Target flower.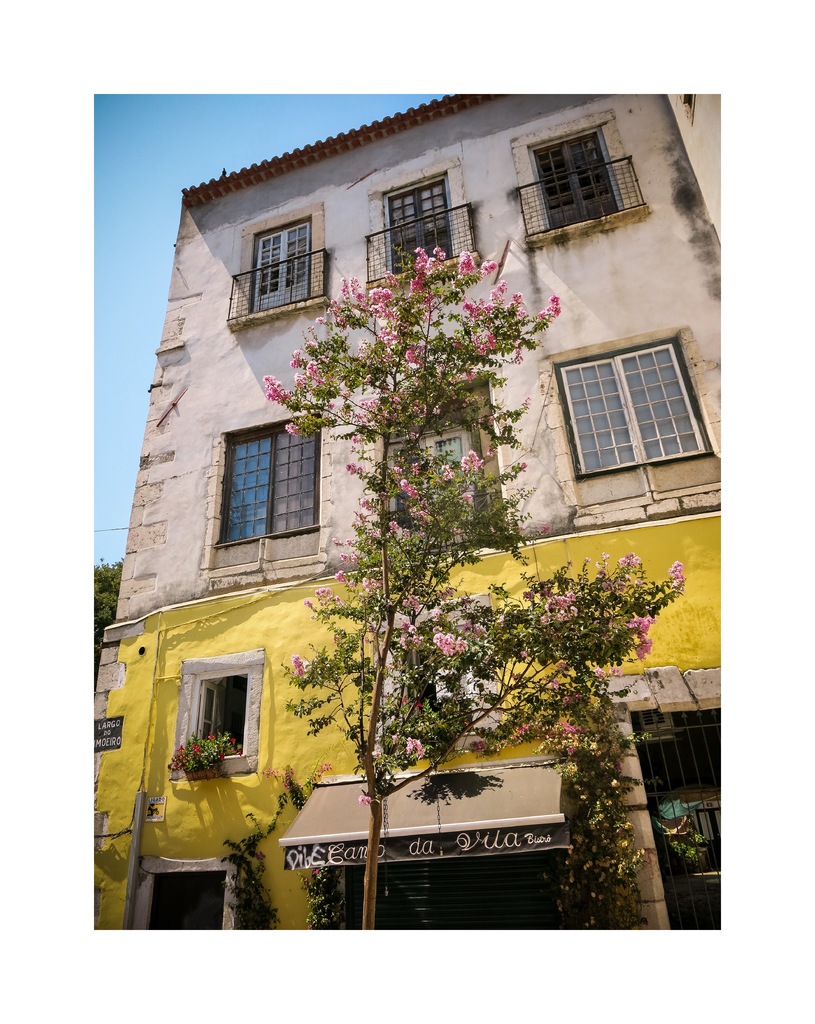
Target region: <box>234,747,241,756</box>.
